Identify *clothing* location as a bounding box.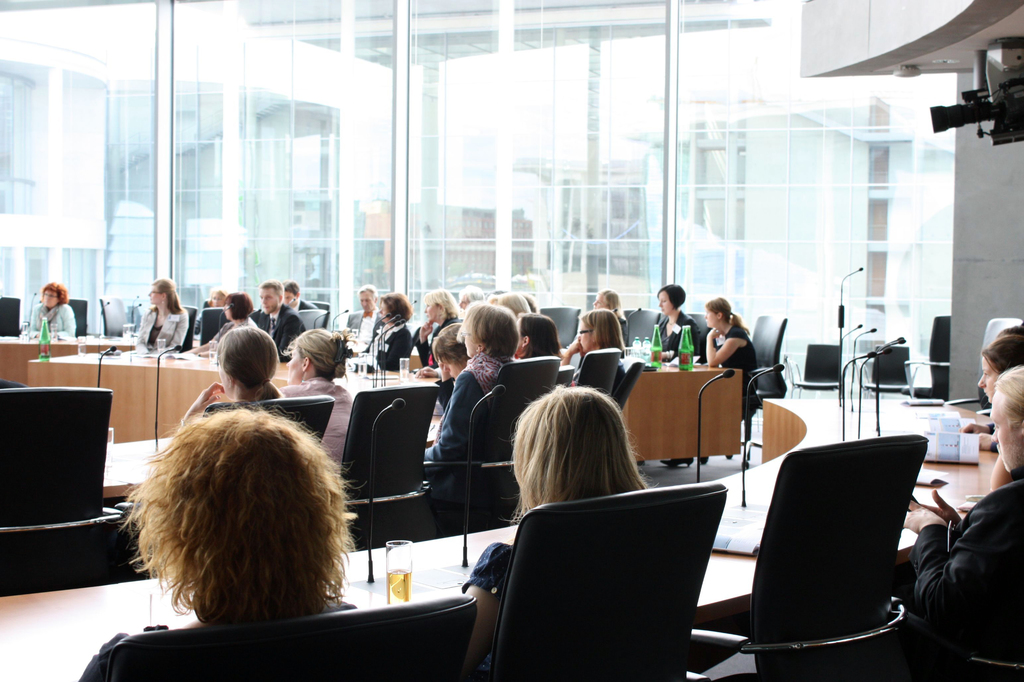
(x1=434, y1=370, x2=455, y2=402).
